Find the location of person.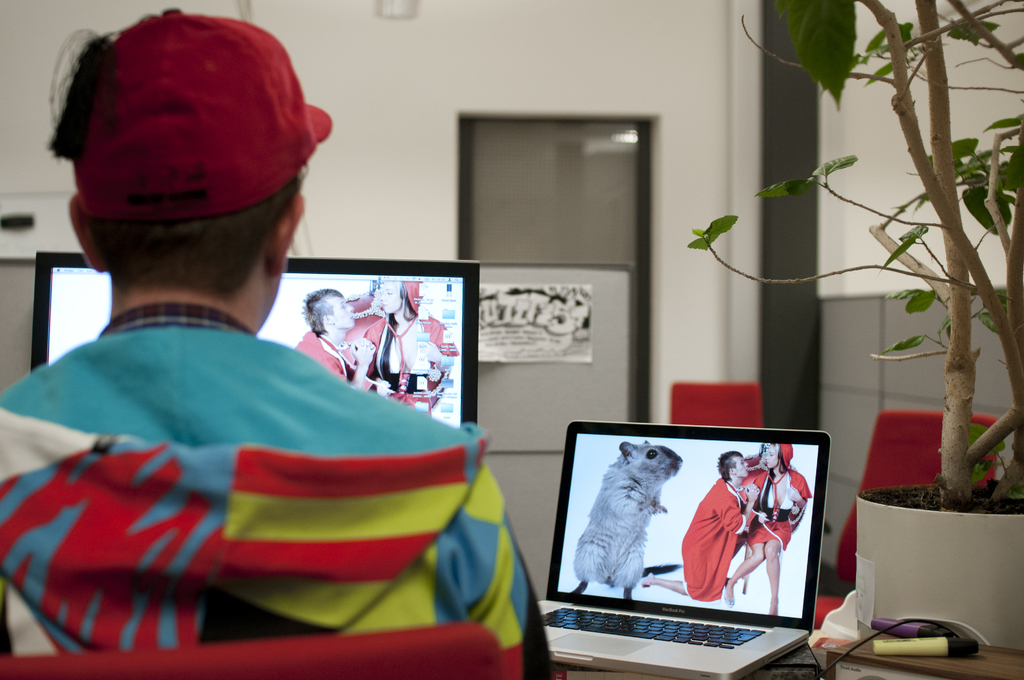
Location: <region>6, 29, 506, 649</region>.
